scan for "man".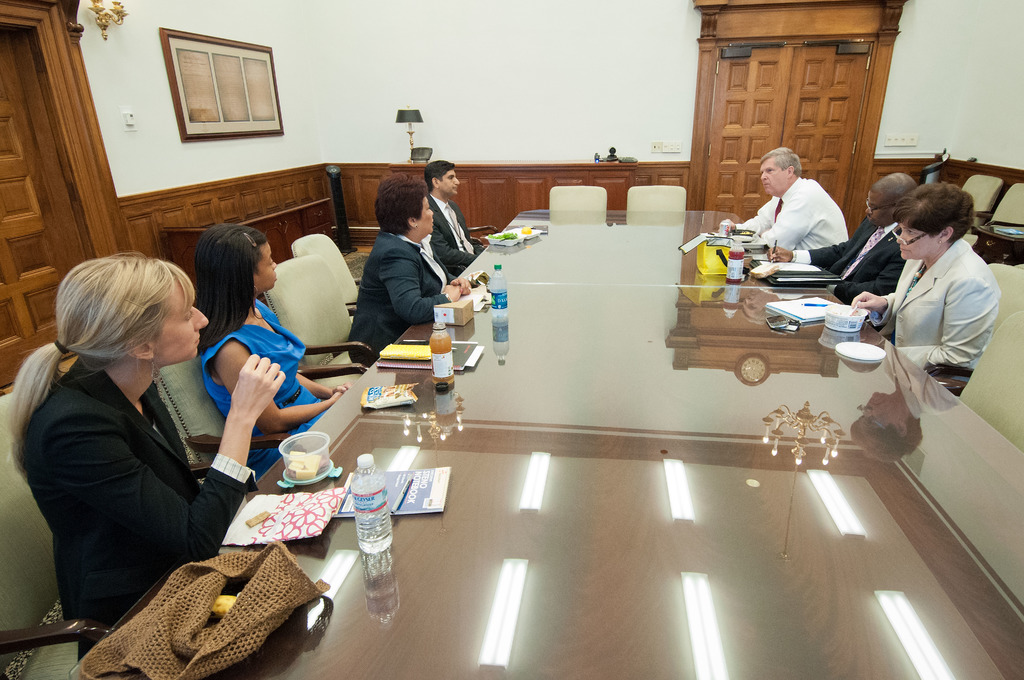
Scan result: [left=426, top=159, right=484, bottom=273].
